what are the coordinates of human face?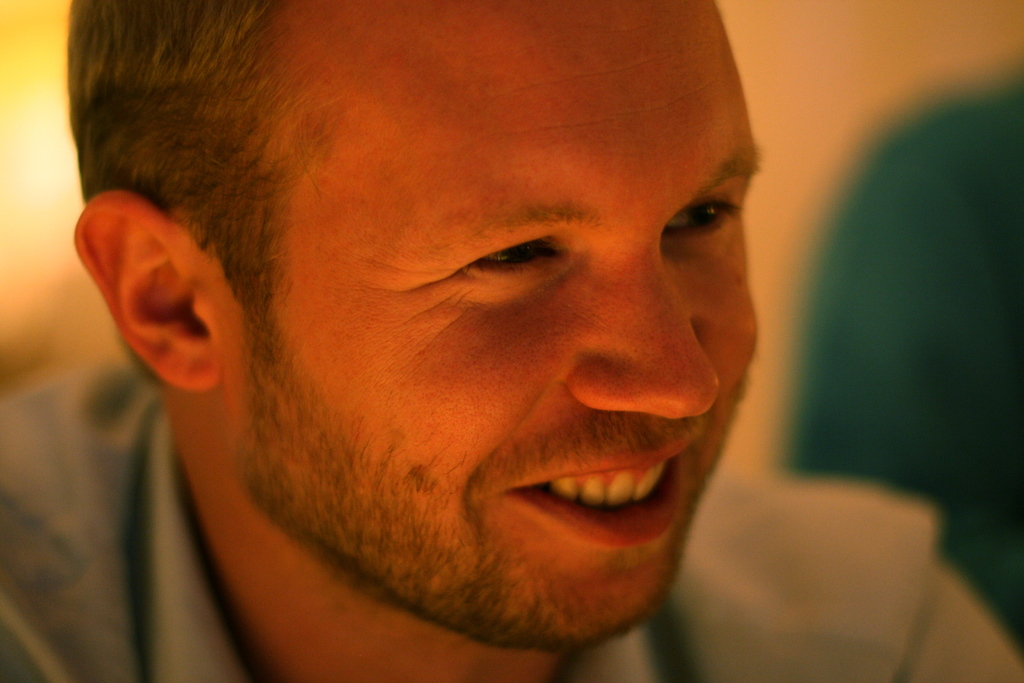
[223, 0, 758, 647].
